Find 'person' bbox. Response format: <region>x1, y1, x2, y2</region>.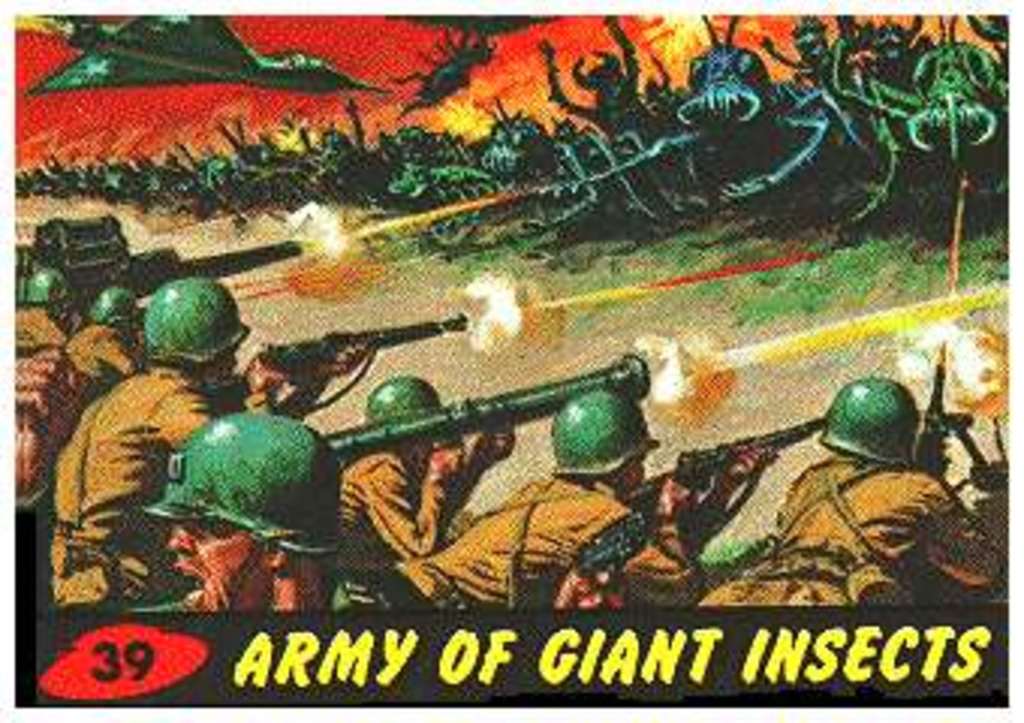
<region>343, 392, 702, 609</region>.
